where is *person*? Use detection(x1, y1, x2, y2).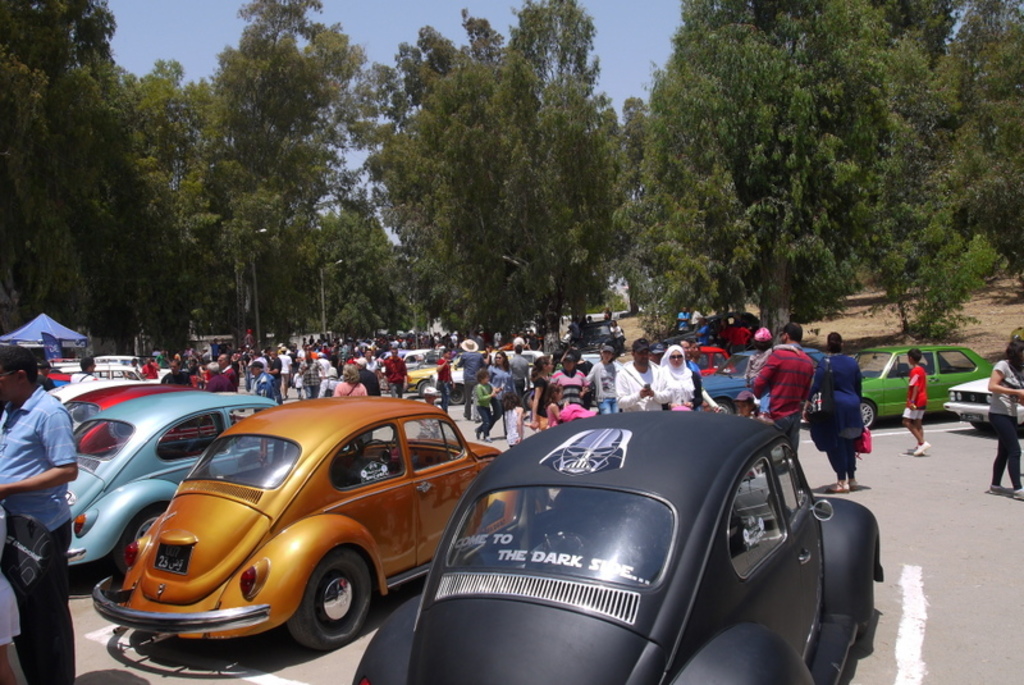
detection(686, 310, 689, 332).
